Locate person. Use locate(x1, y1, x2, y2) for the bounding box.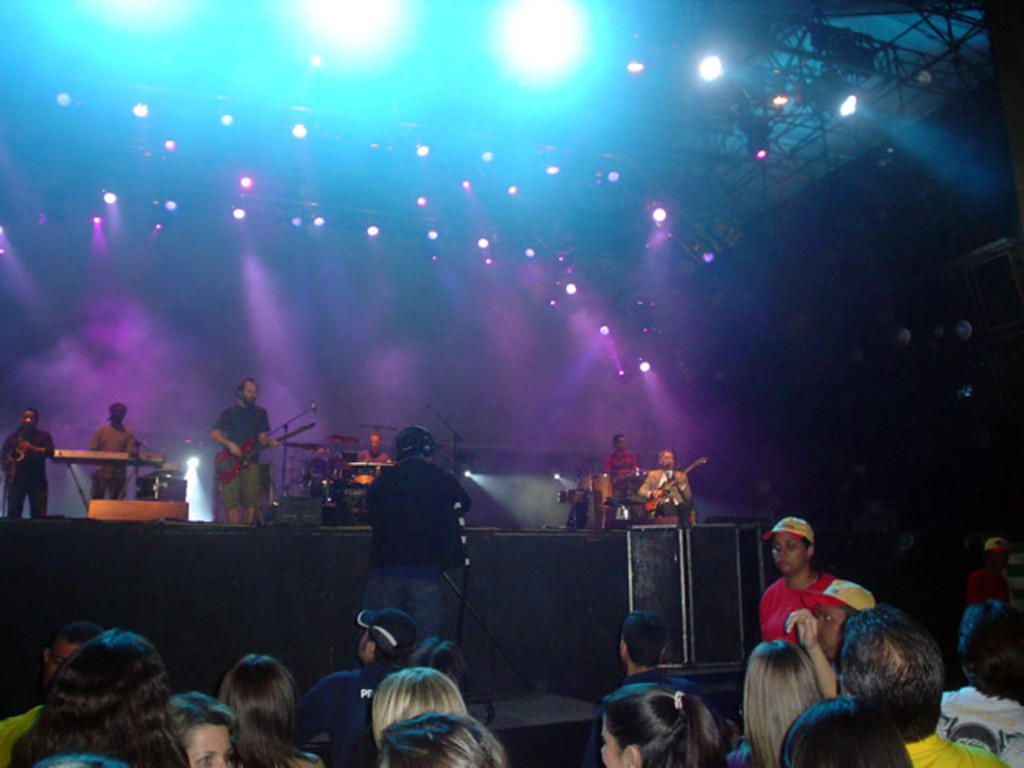
locate(3, 405, 59, 525).
